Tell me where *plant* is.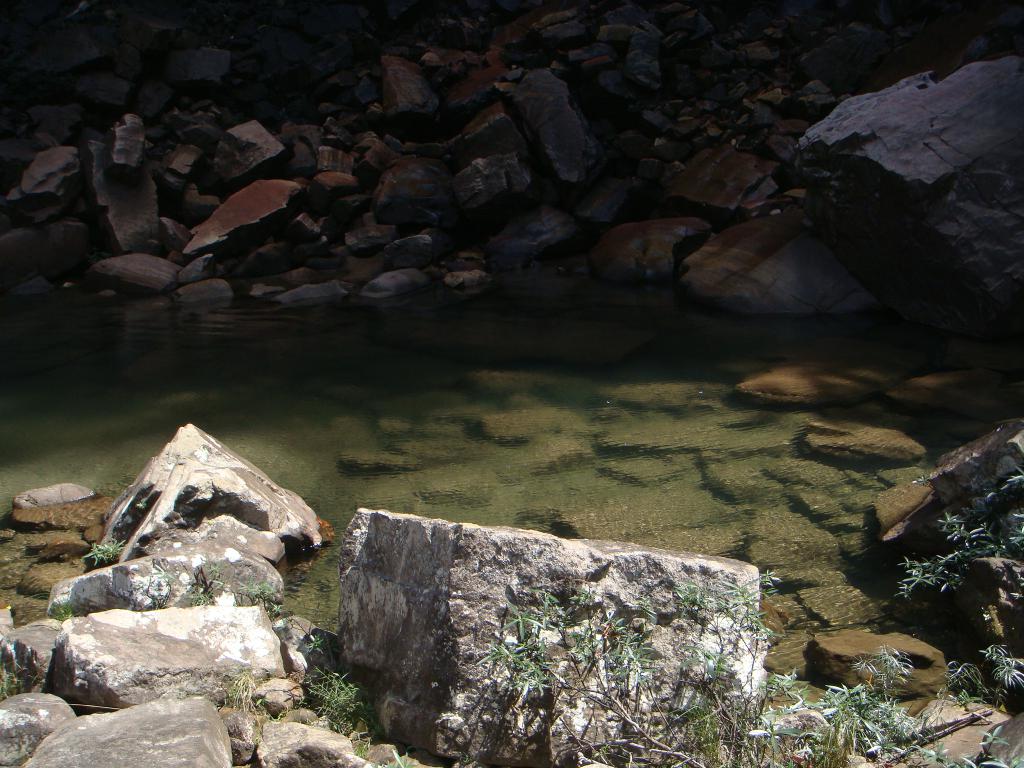
*plant* is at Rect(0, 666, 21, 698).
